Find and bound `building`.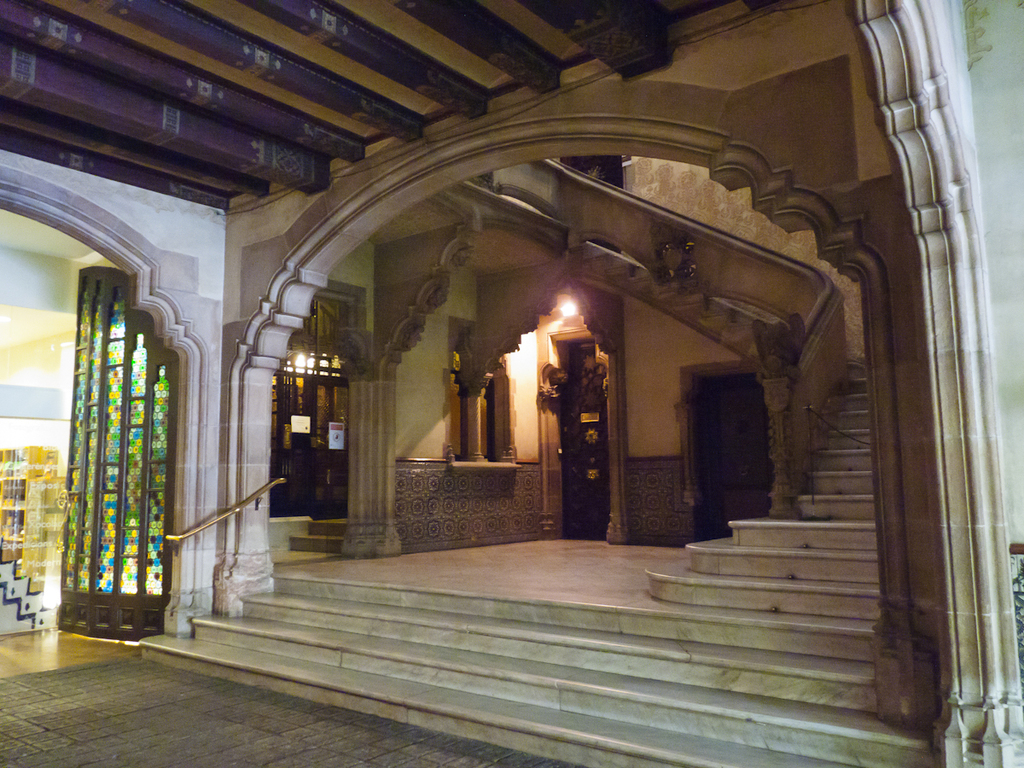
Bound: [0,0,1023,767].
